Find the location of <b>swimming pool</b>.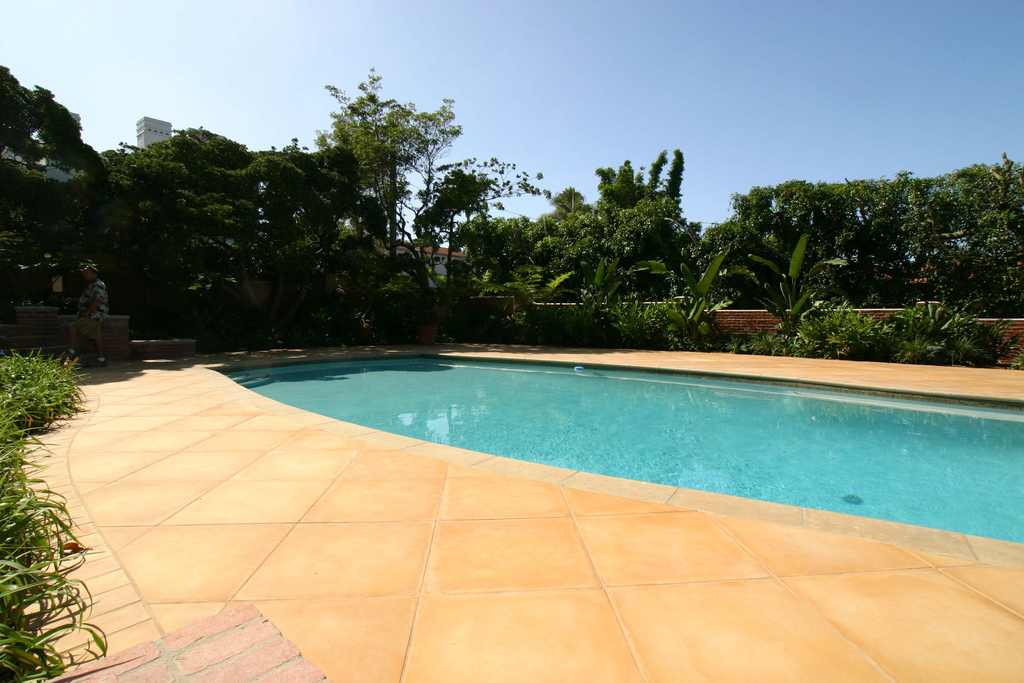
Location: 143:331:989:576.
